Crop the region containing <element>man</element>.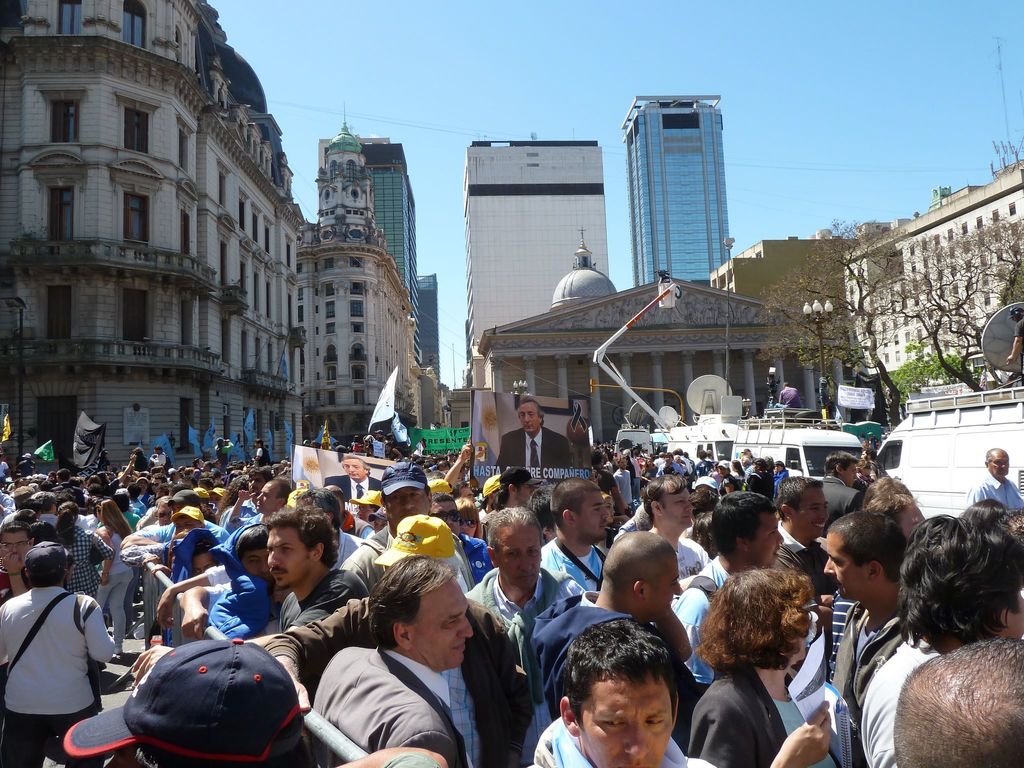
Crop region: [x1=221, y1=479, x2=287, y2=529].
